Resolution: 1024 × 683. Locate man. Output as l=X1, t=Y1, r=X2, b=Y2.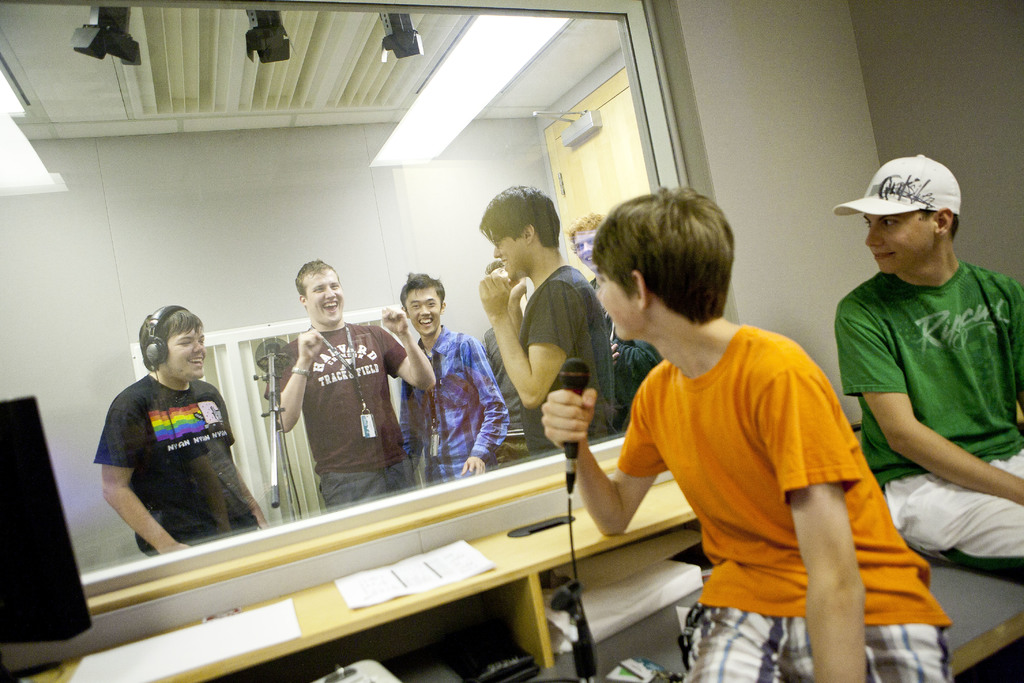
l=396, t=268, r=515, b=480.
